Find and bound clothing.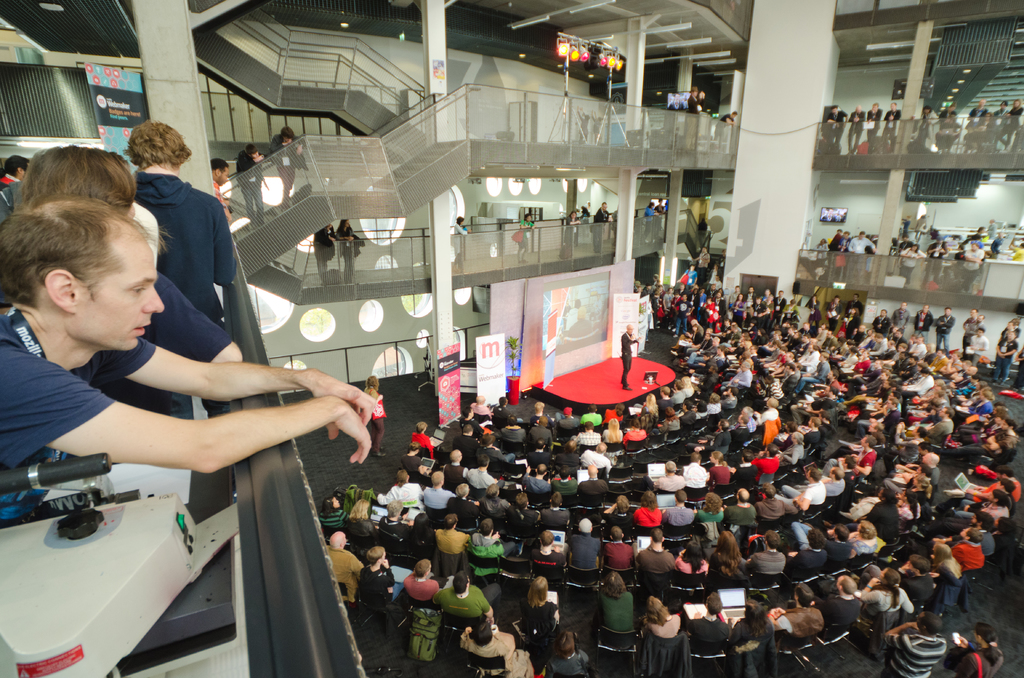
Bound: (407, 429, 438, 459).
